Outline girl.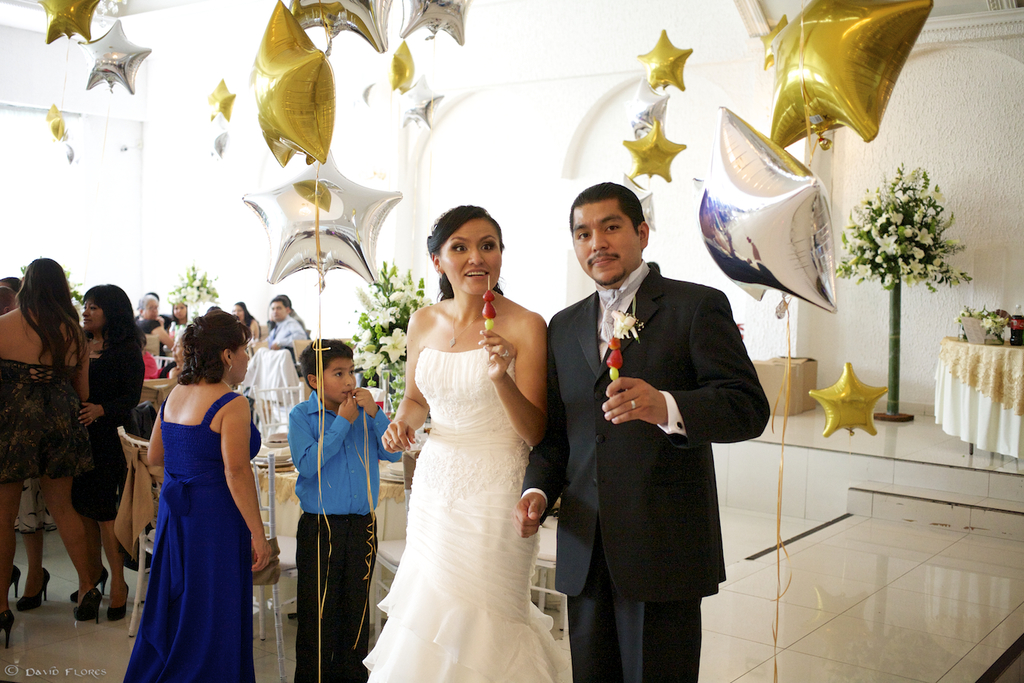
Outline: box=[46, 270, 140, 635].
